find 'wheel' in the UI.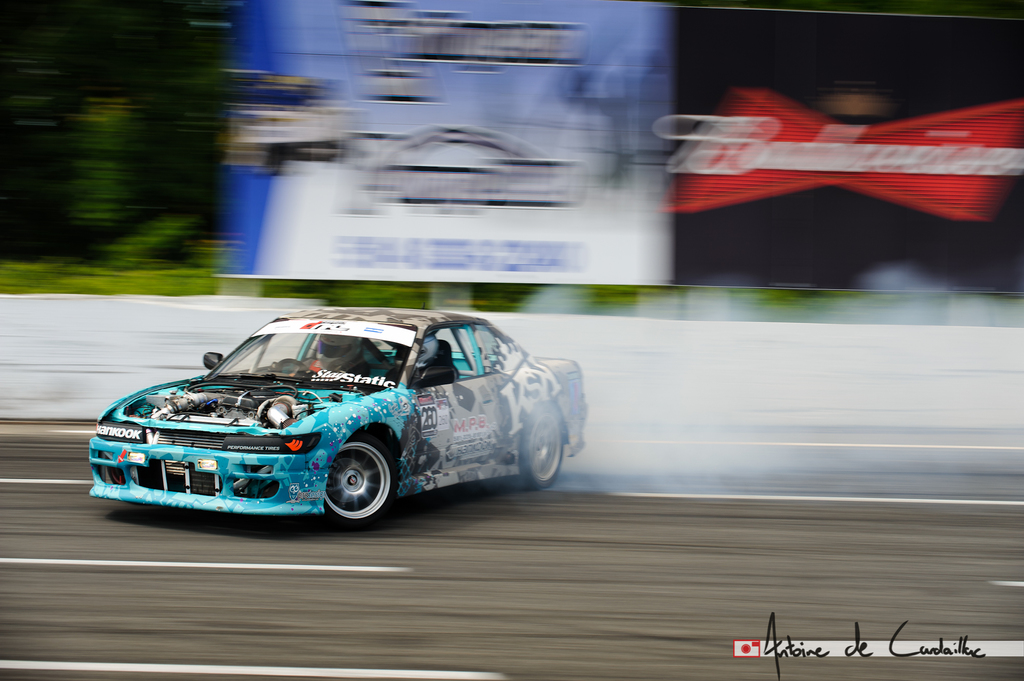
UI element at locate(316, 447, 396, 524).
